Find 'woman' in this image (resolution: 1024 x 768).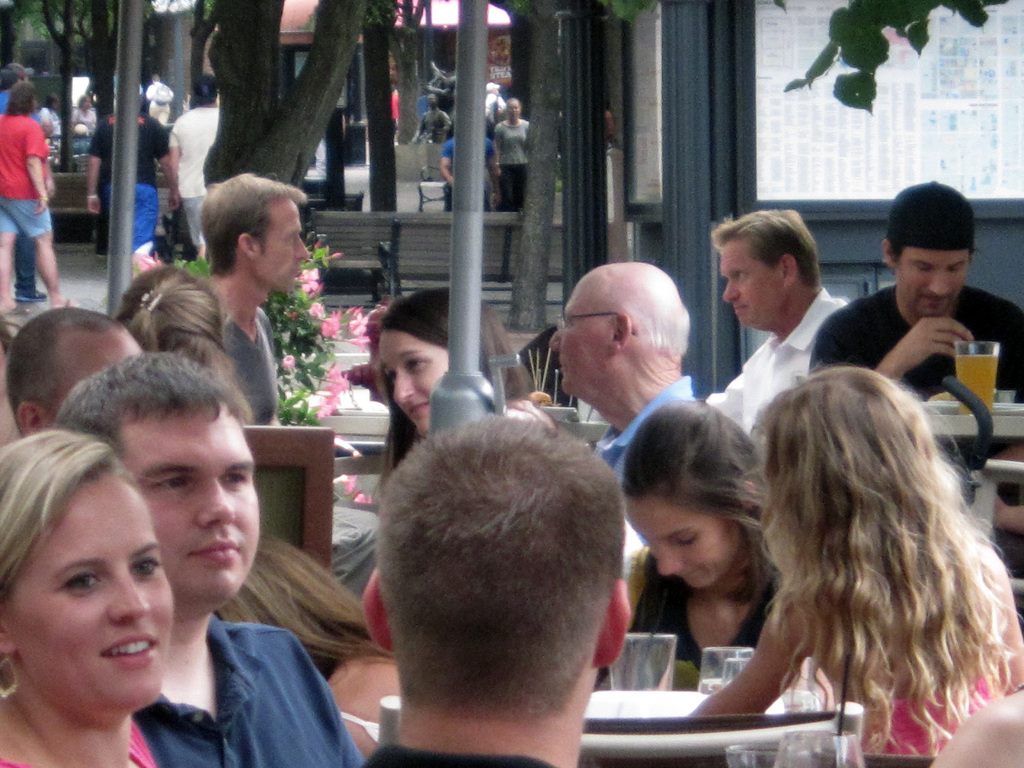
<region>687, 363, 1023, 757</region>.
